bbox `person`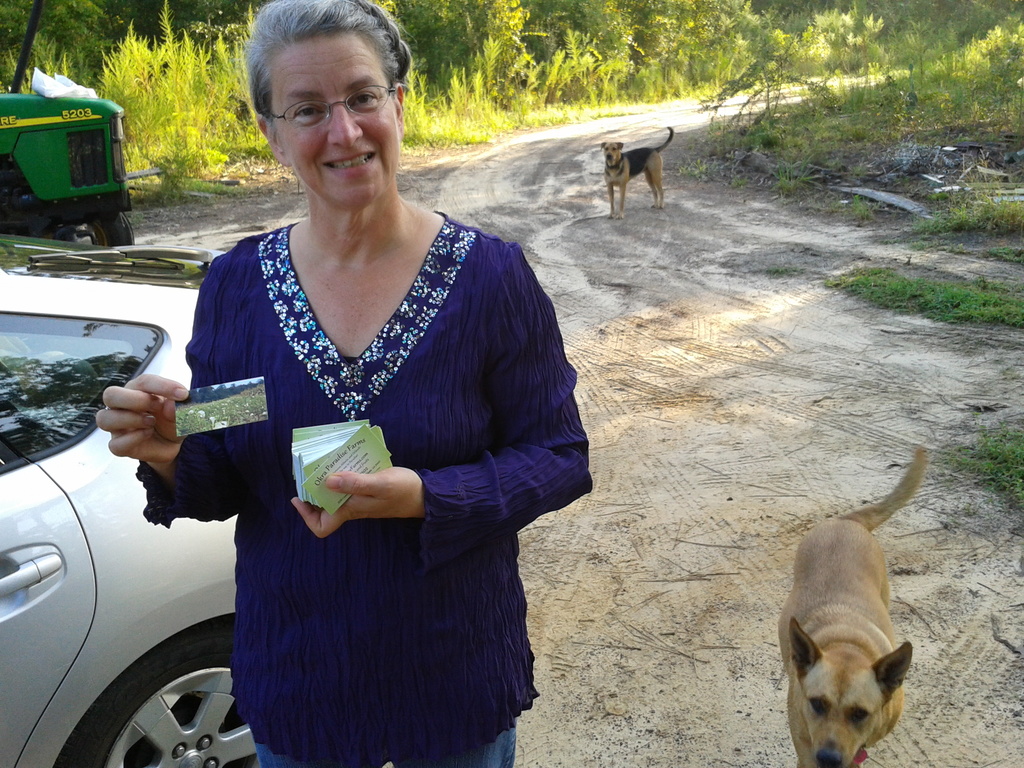
[125,29,568,767]
